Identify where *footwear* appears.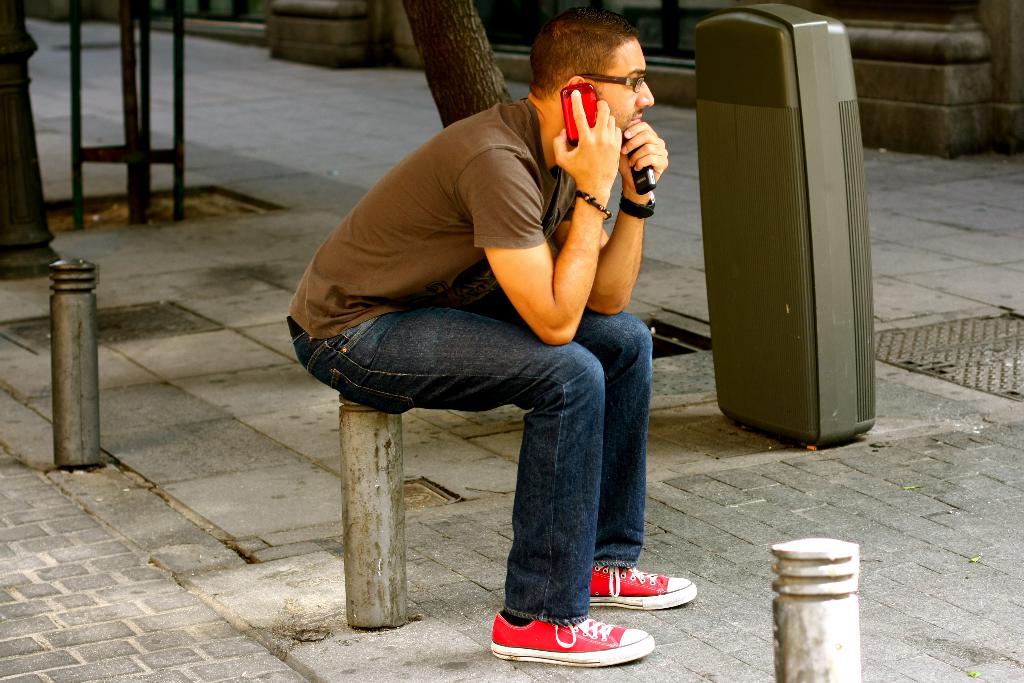
Appears at l=592, t=562, r=700, b=612.
